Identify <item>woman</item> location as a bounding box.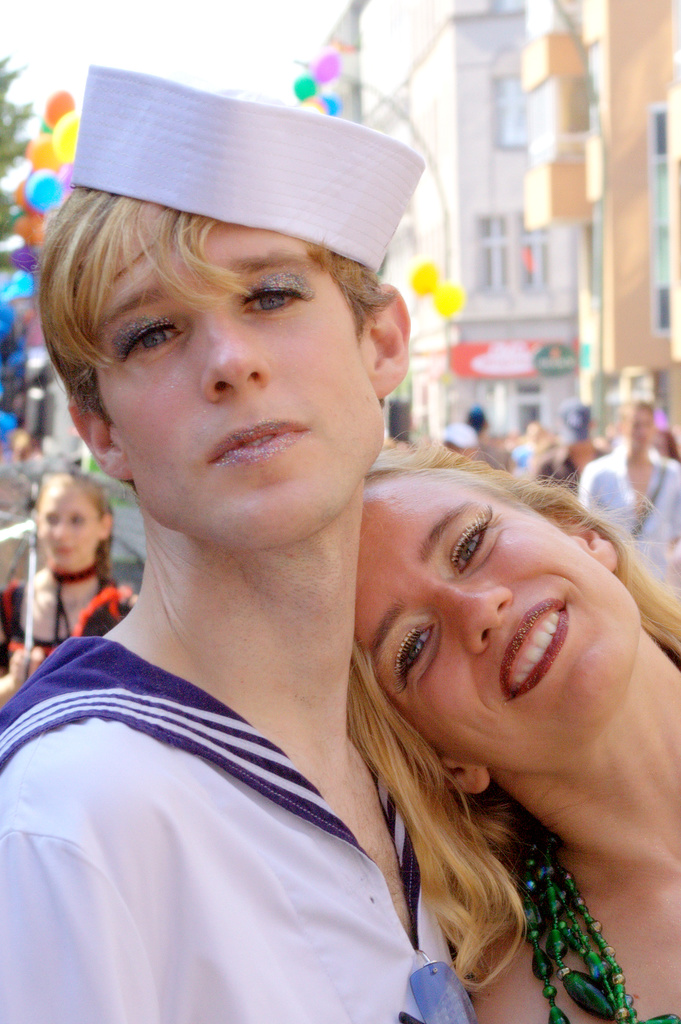
bbox=[5, 466, 129, 674].
